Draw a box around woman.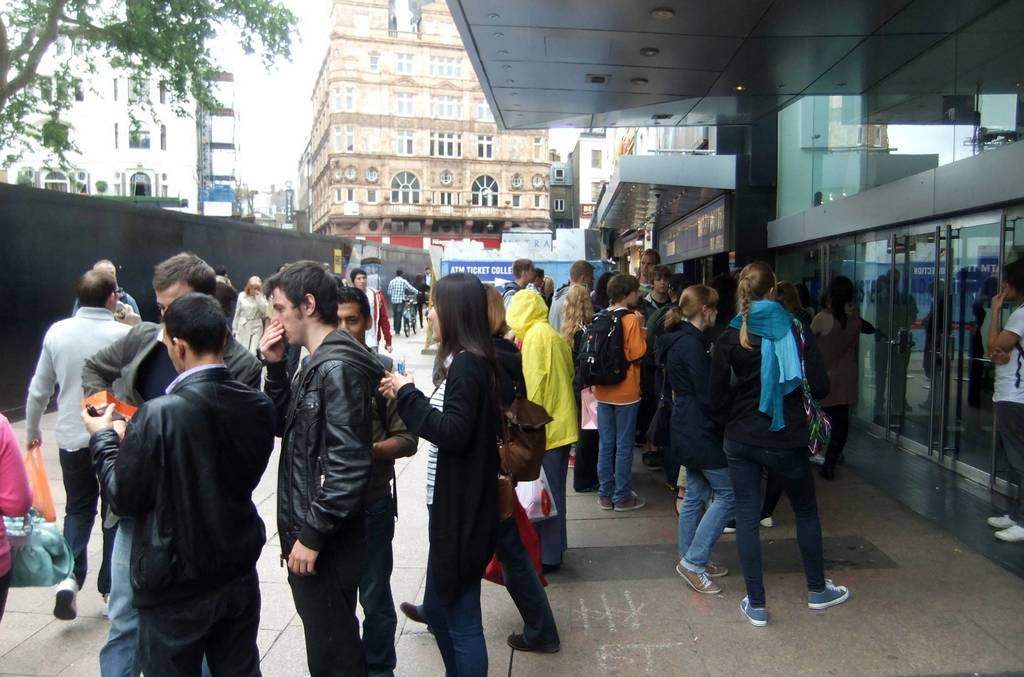
<box>656,285,739,594</box>.
